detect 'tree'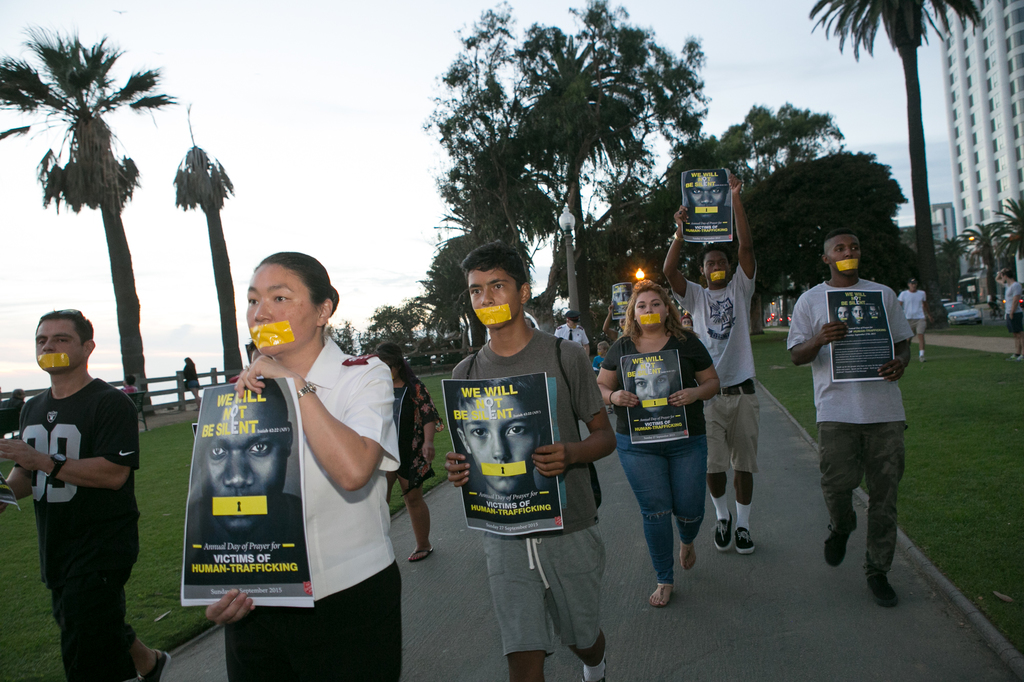
bbox=[733, 156, 910, 327]
